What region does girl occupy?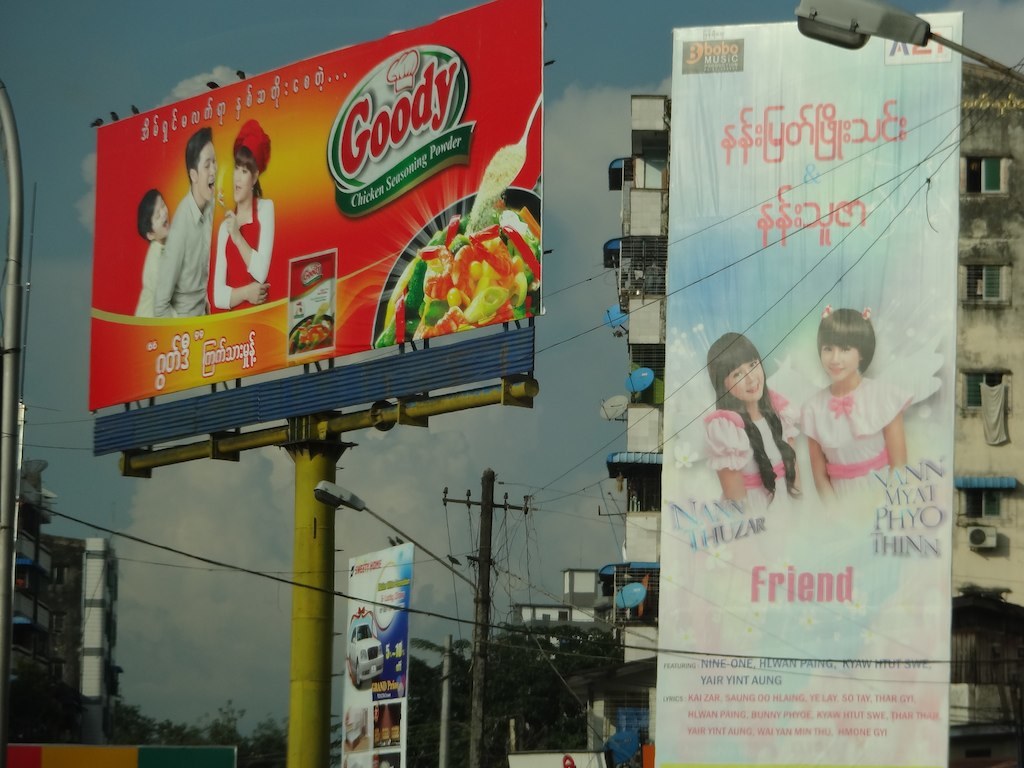
133:188:181:319.
